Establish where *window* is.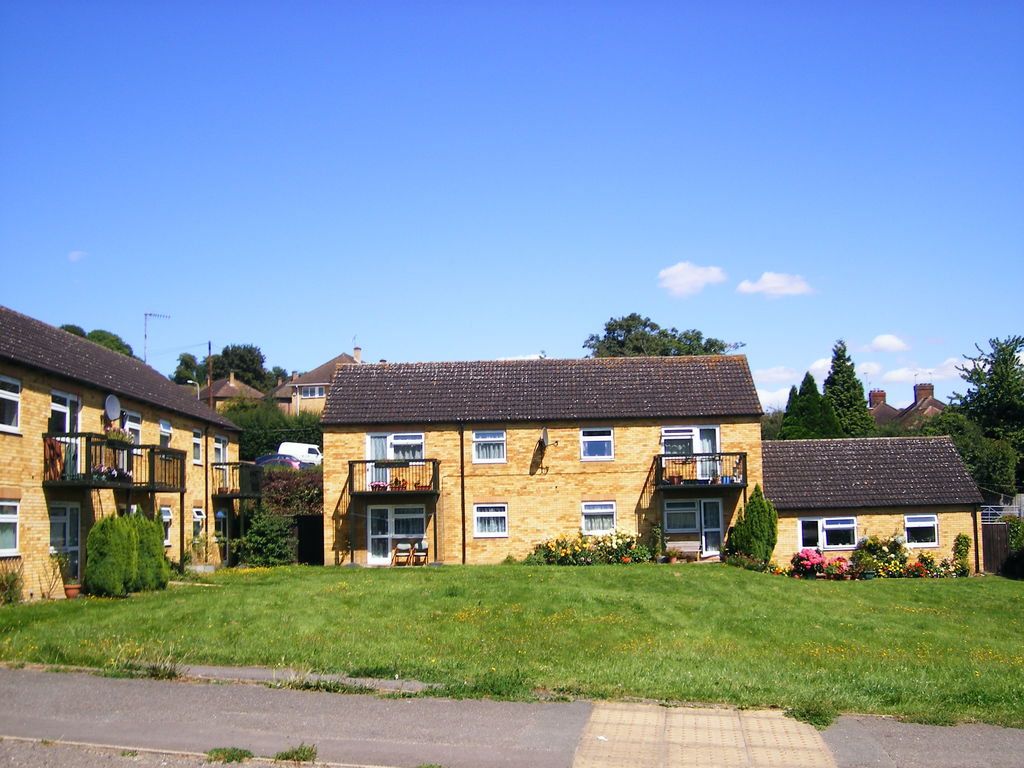
Established at [left=0, top=495, right=24, bottom=553].
